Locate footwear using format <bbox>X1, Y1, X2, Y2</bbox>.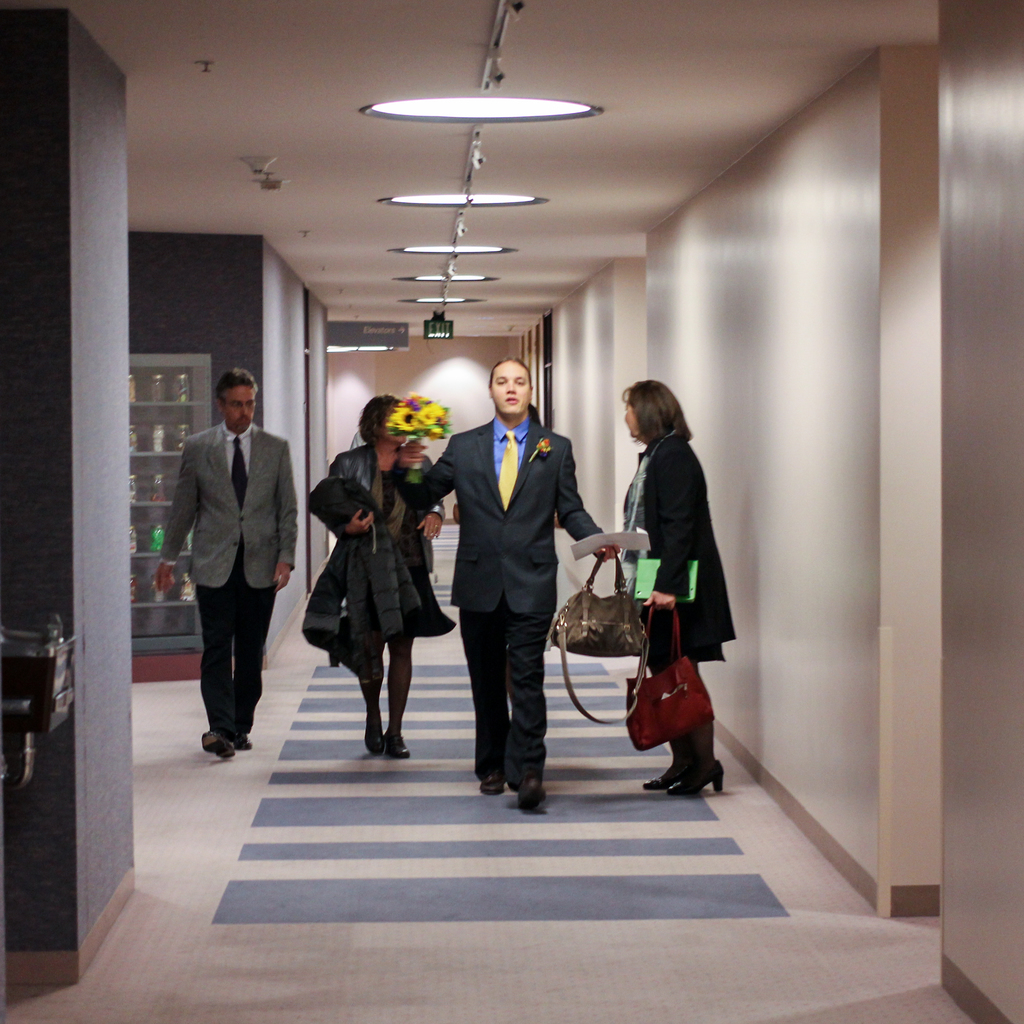
<bbox>481, 780, 498, 797</bbox>.
